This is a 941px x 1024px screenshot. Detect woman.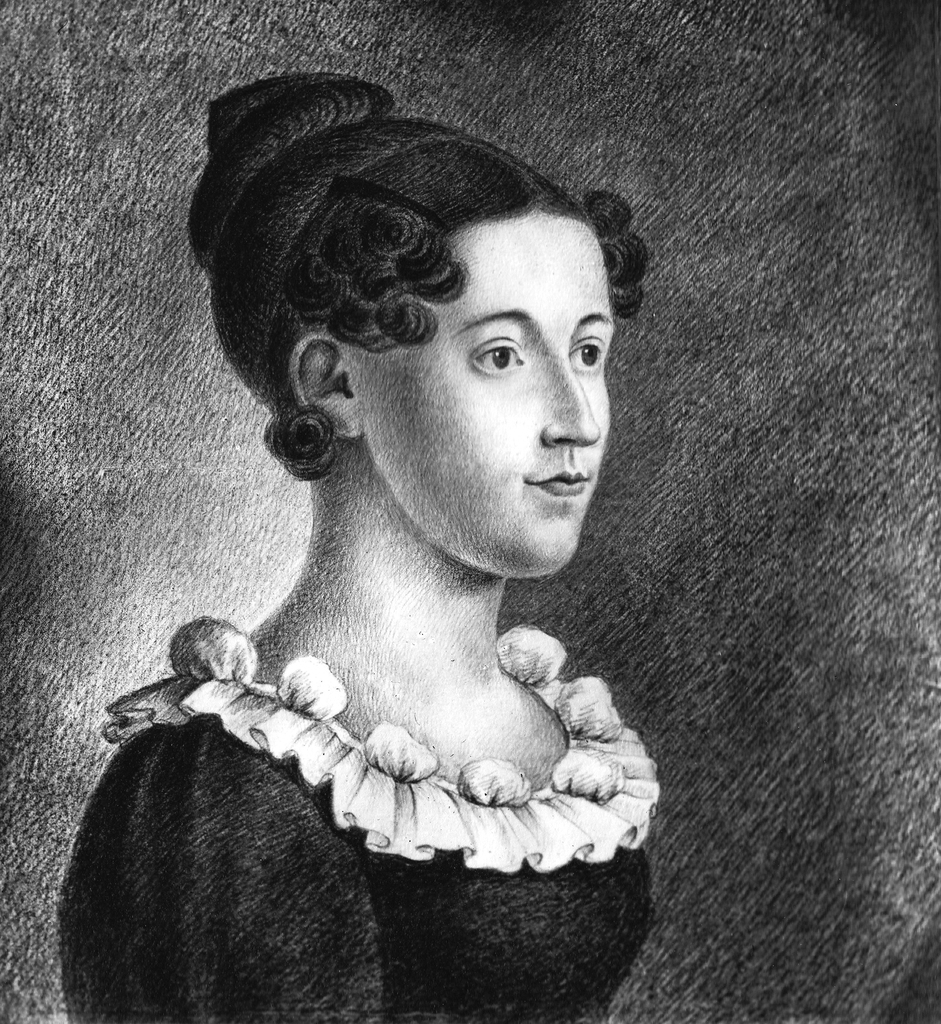
l=53, t=67, r=666, b=1023.
